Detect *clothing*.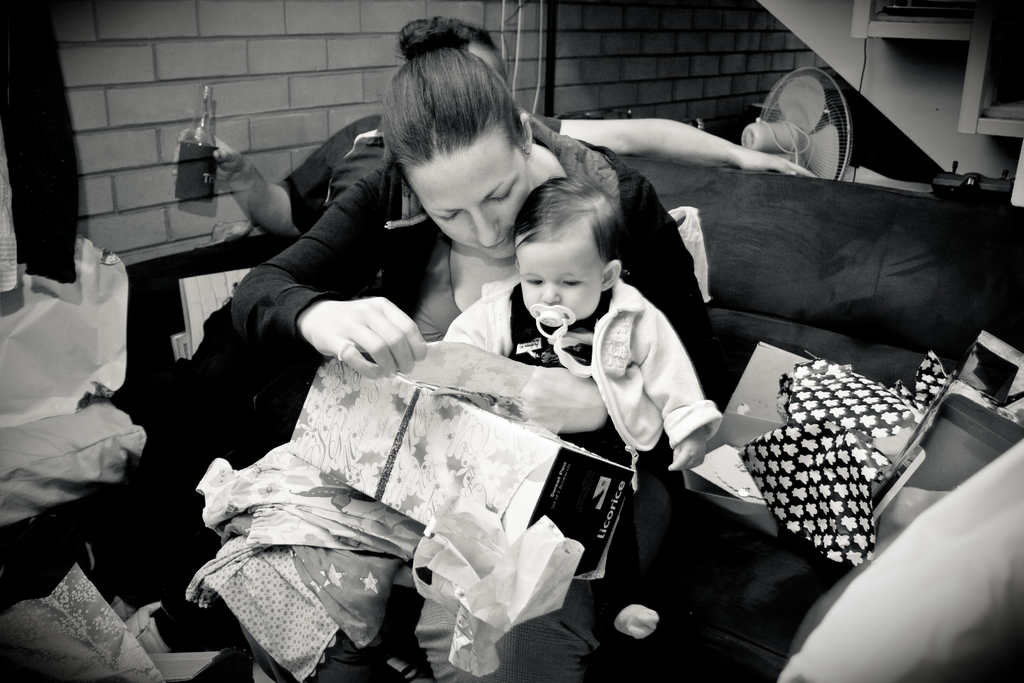
Detected at 235, 119, 573, 428.
